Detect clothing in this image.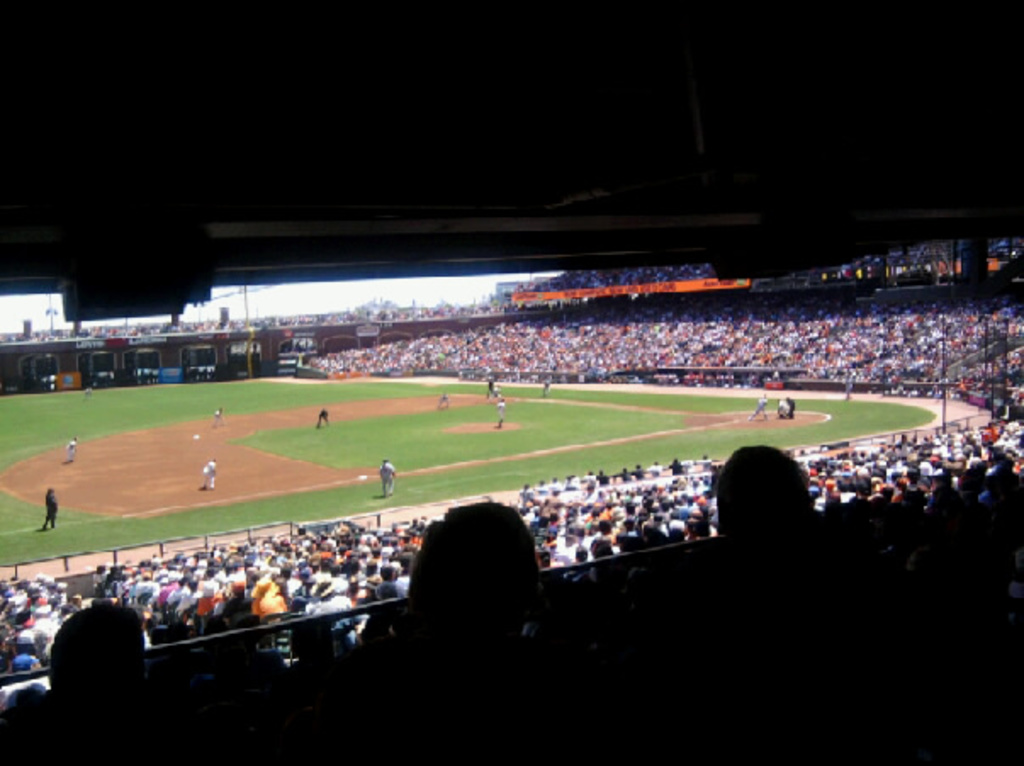
Detection: l=380, t=460, r=396, b=496.
